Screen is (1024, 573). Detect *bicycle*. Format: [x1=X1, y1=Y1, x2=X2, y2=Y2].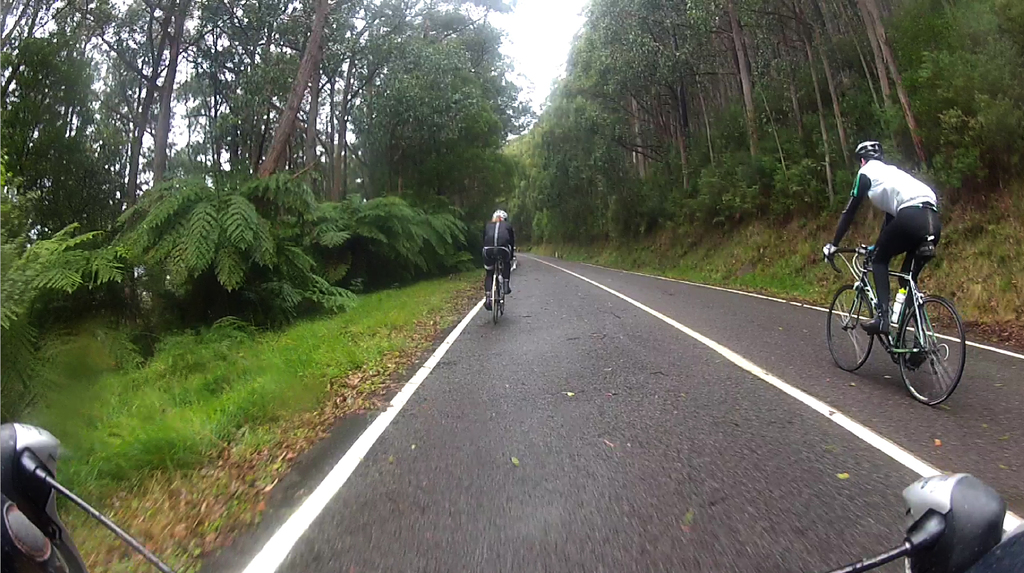
[x1=490, y1=257, x2=508, y2=325].
